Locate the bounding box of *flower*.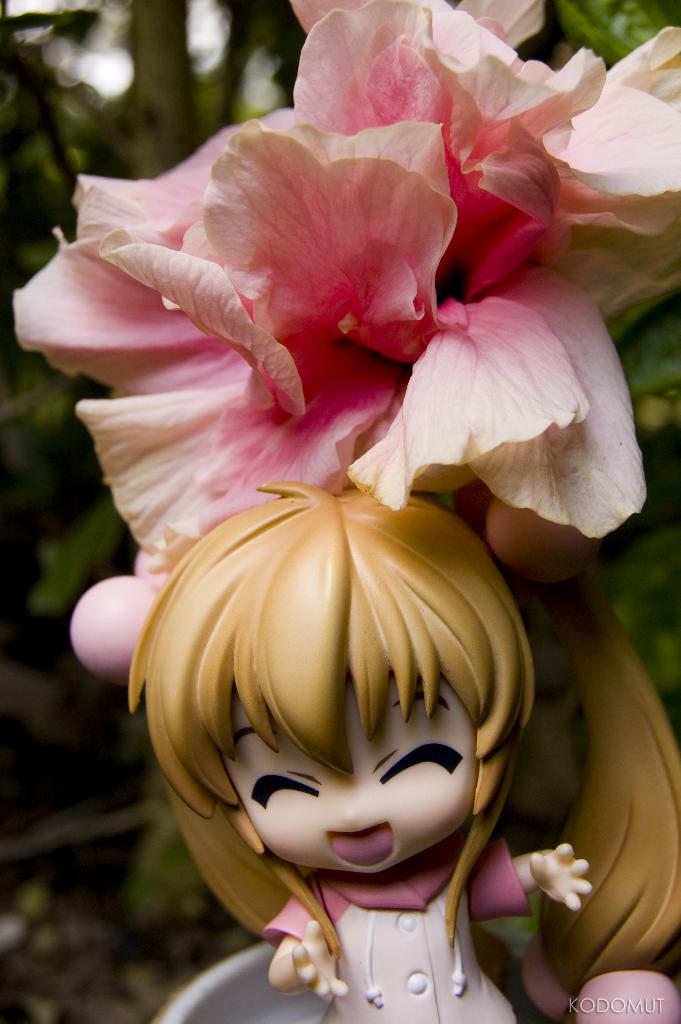
Bounding box: (284,0,680,321).
